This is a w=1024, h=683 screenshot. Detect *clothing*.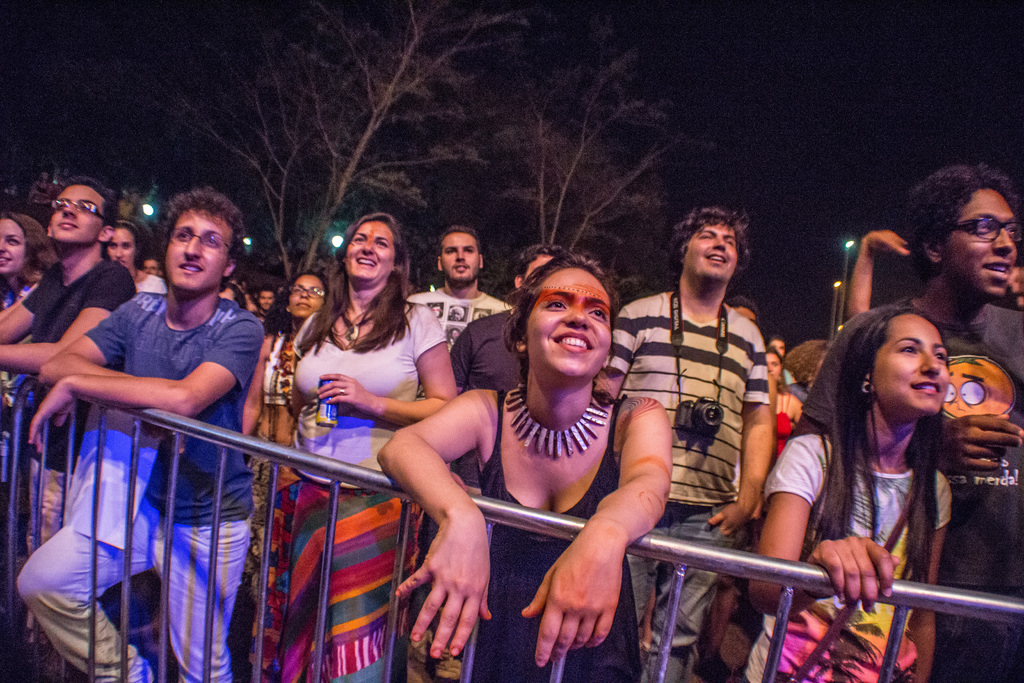
BBox(771, 389, 792, 472).
